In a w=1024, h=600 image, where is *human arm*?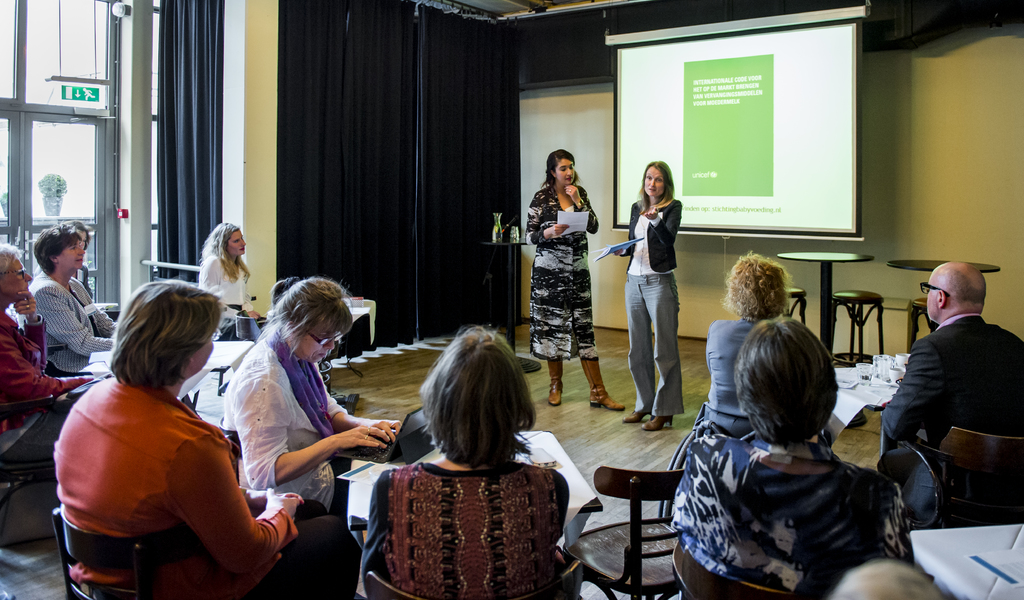
15/277/120/362.
